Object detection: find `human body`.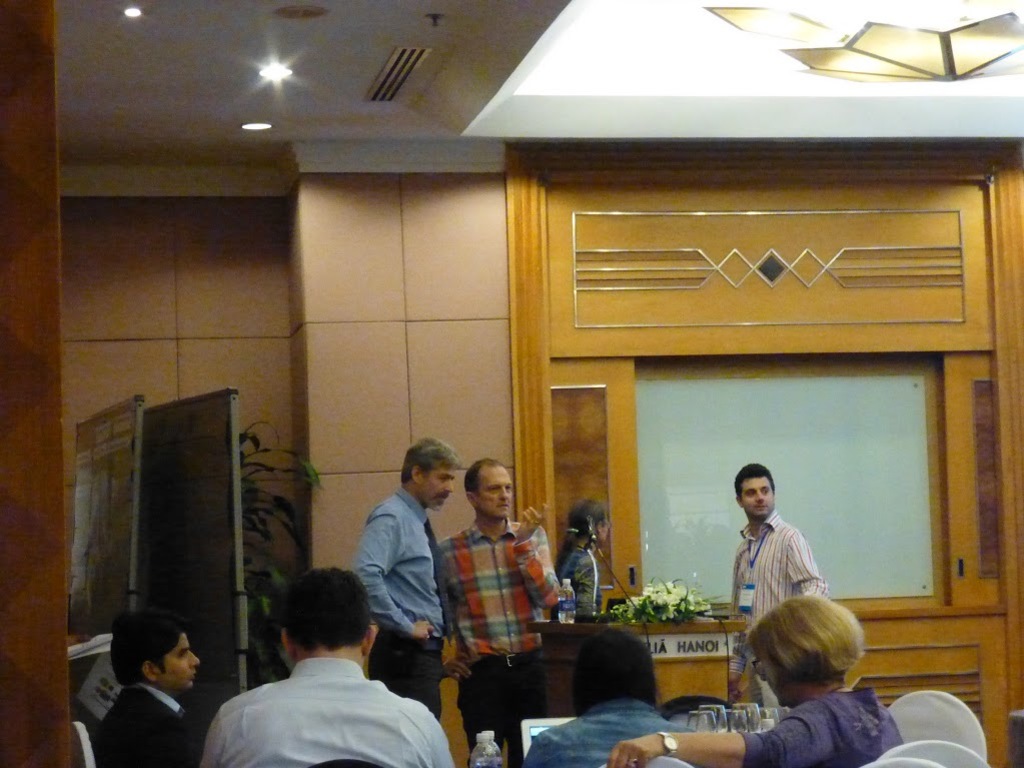
94, 606, 203, 767.
